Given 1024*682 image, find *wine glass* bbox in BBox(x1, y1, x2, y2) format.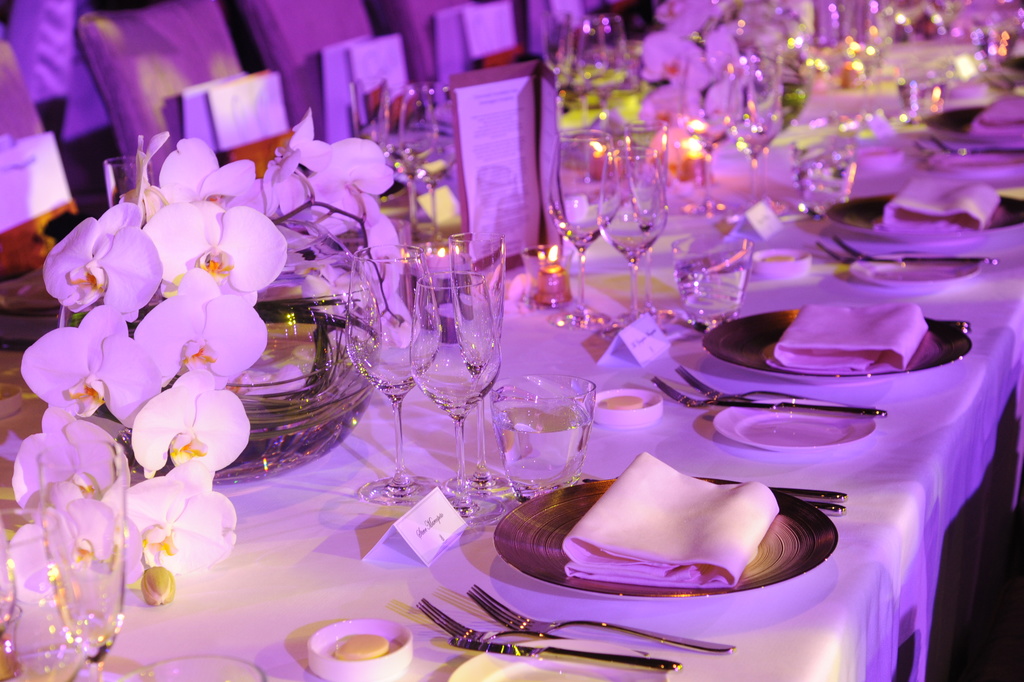
BBox(447, 231, 509, 496).
